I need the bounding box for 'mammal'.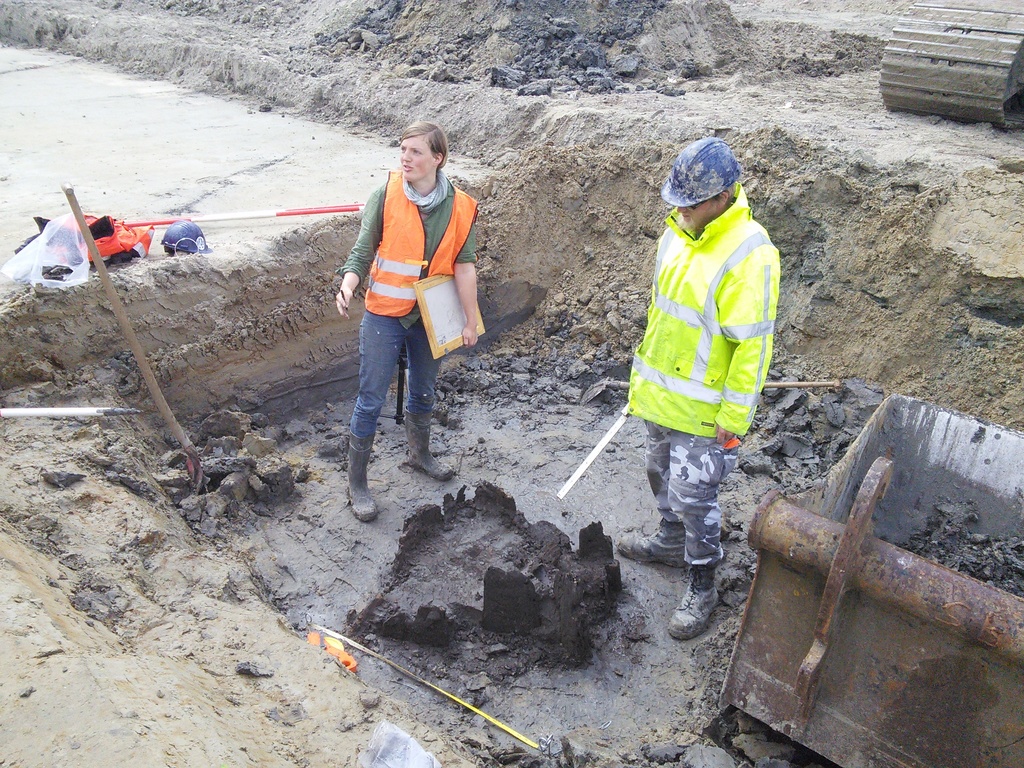
Here it is: crop(628, 126, 783, 638).
